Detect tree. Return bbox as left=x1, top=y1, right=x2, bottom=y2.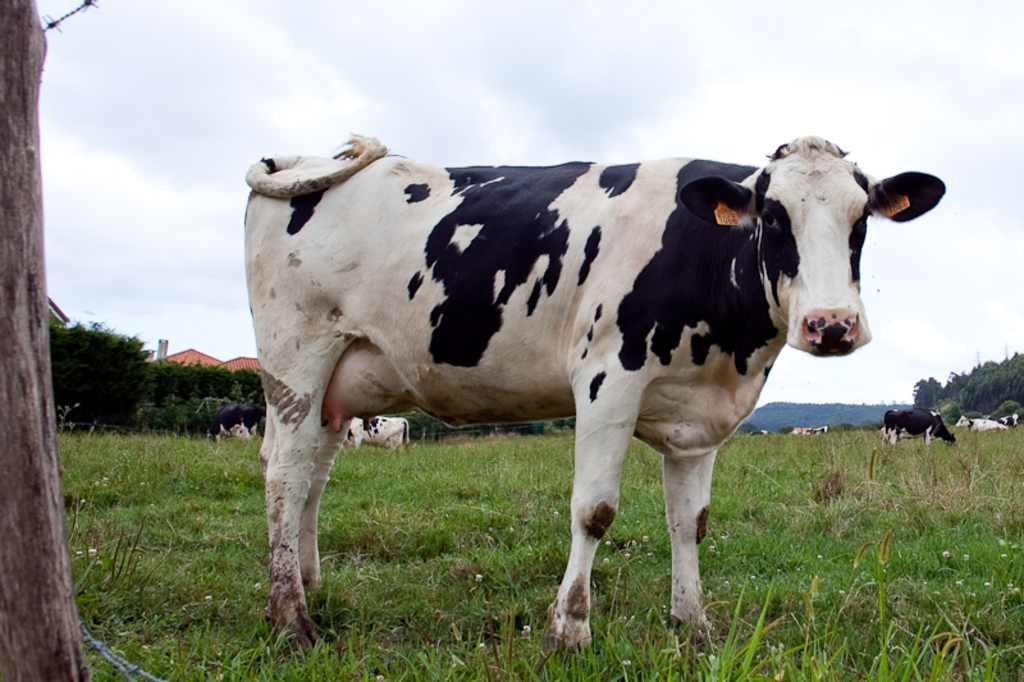
left=0, top=0, right=91, bottom=681.
